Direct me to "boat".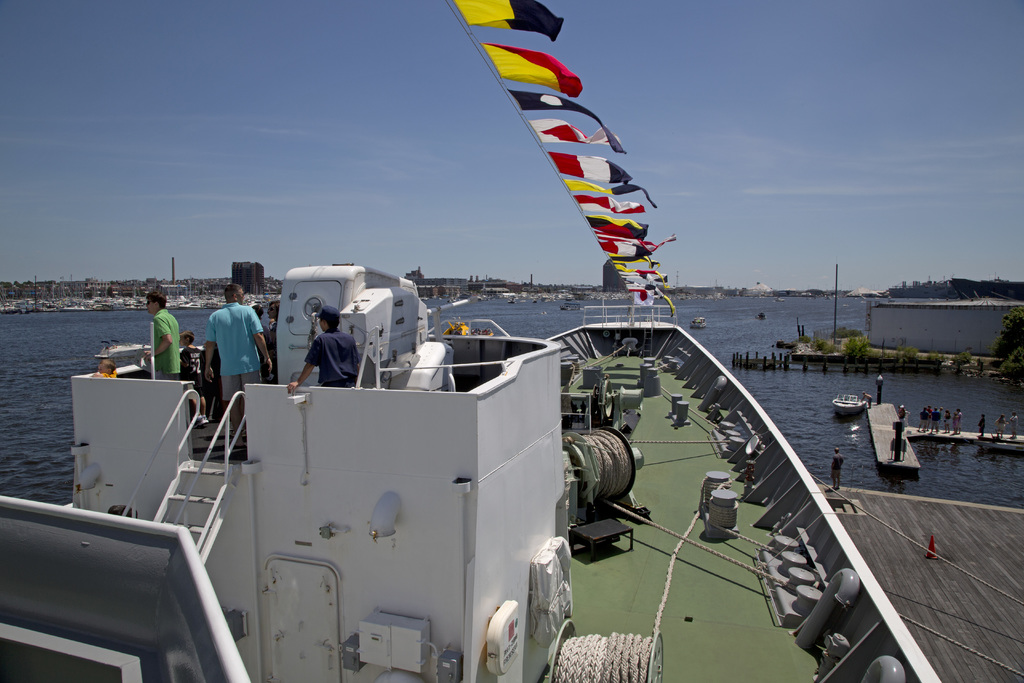
Direction: left=0, top=255, right=943, bottom=682.
